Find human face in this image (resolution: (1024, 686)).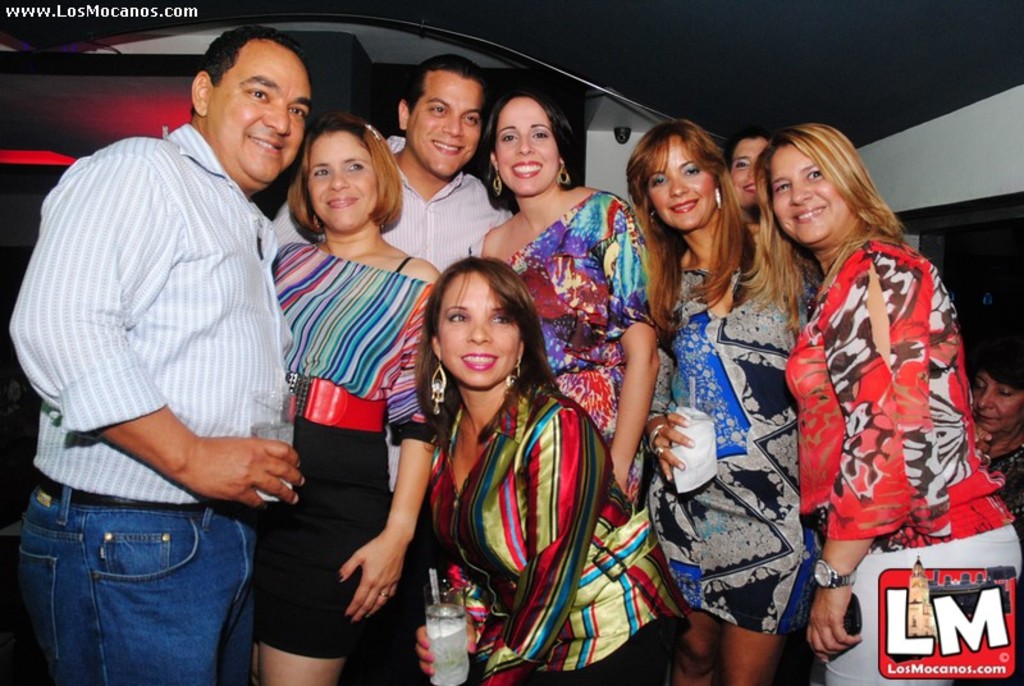
bbox(493, 101, 557, 192).
